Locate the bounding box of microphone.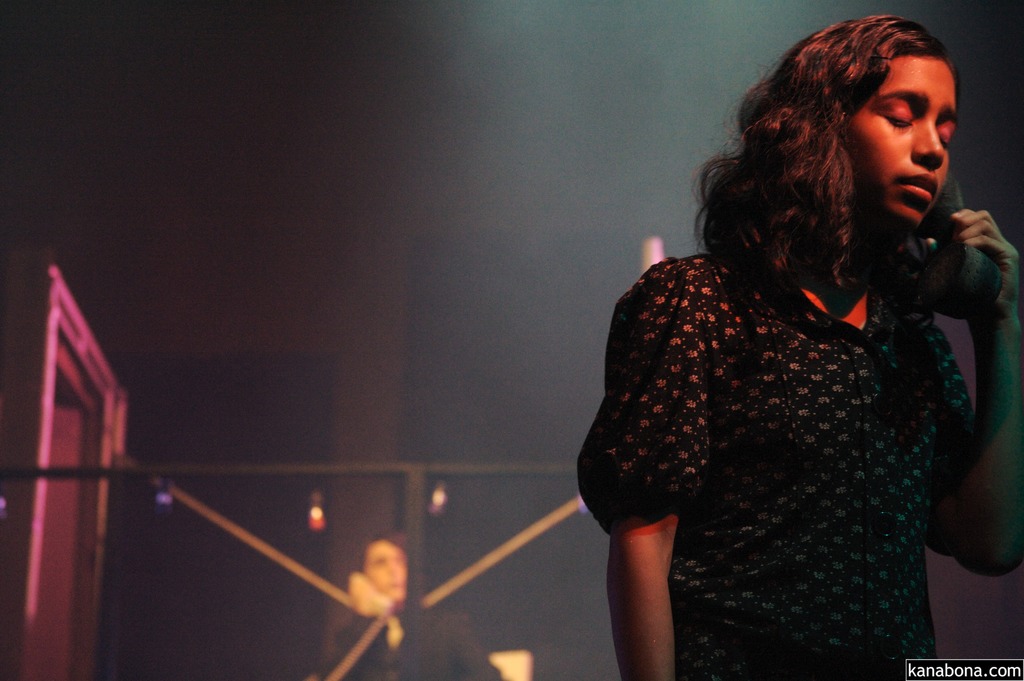
Bounding box: 917, 195, 1007, 297.
